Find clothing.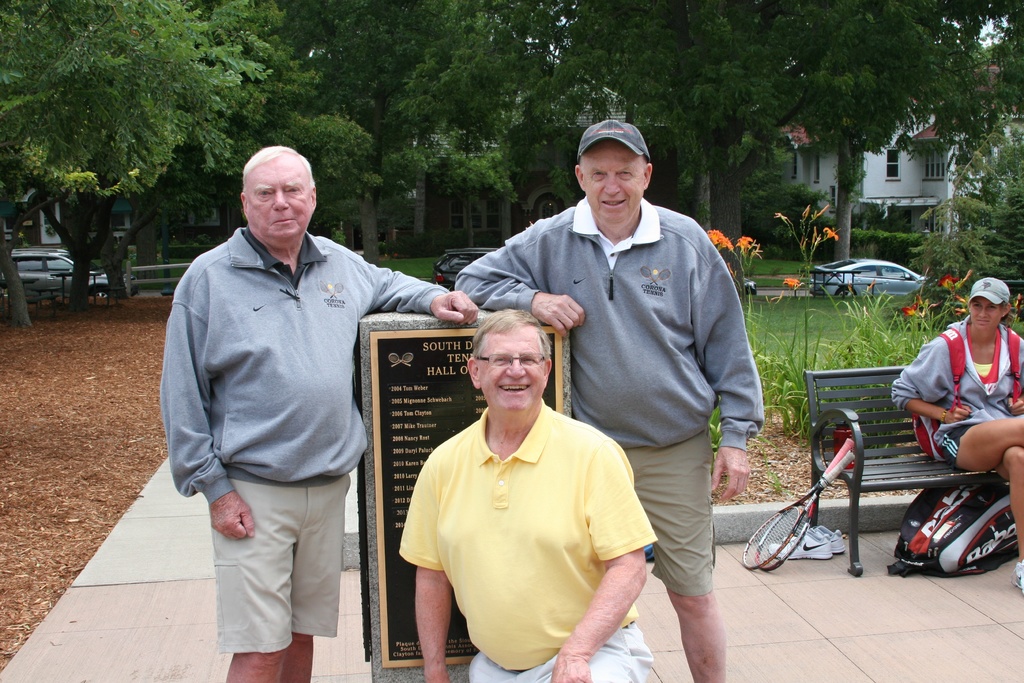
<bbox>410, 389, 662, 682</bbox>.
